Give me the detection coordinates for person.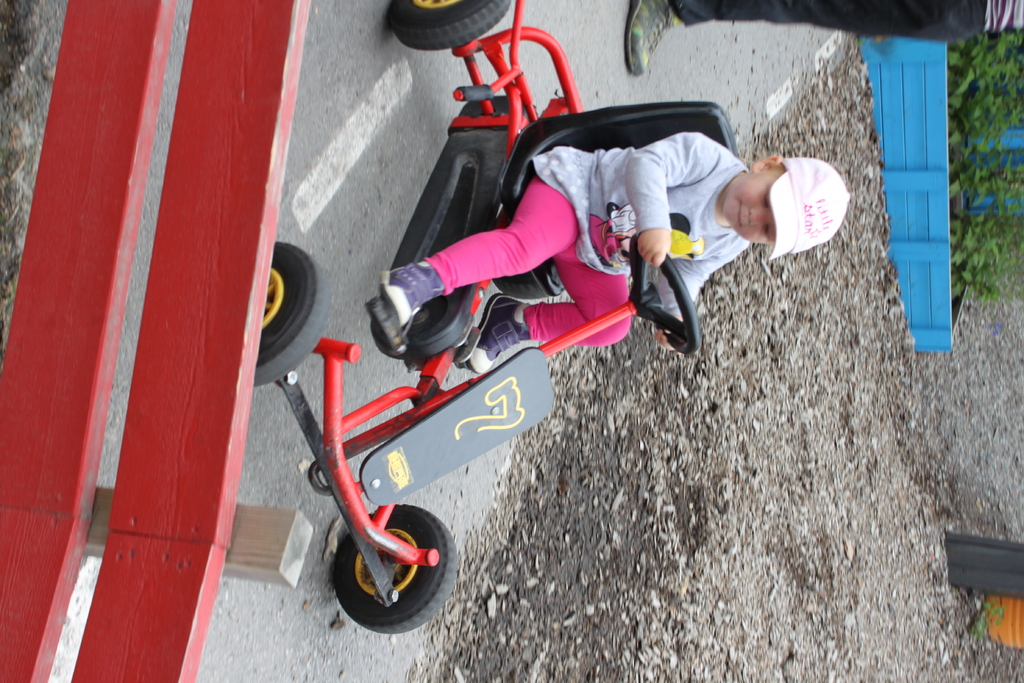
l=625, t=0, r=1023, b=76.
